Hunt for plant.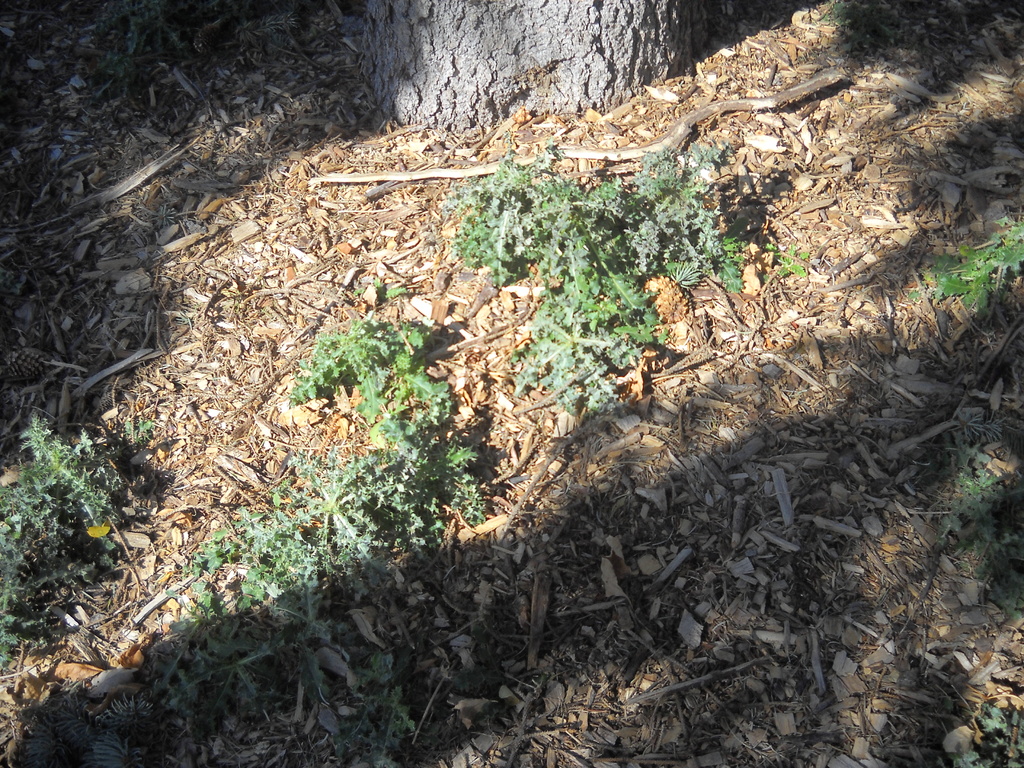
Hunted down at (x1=948, y1=702, x2=1023, y2=767).
